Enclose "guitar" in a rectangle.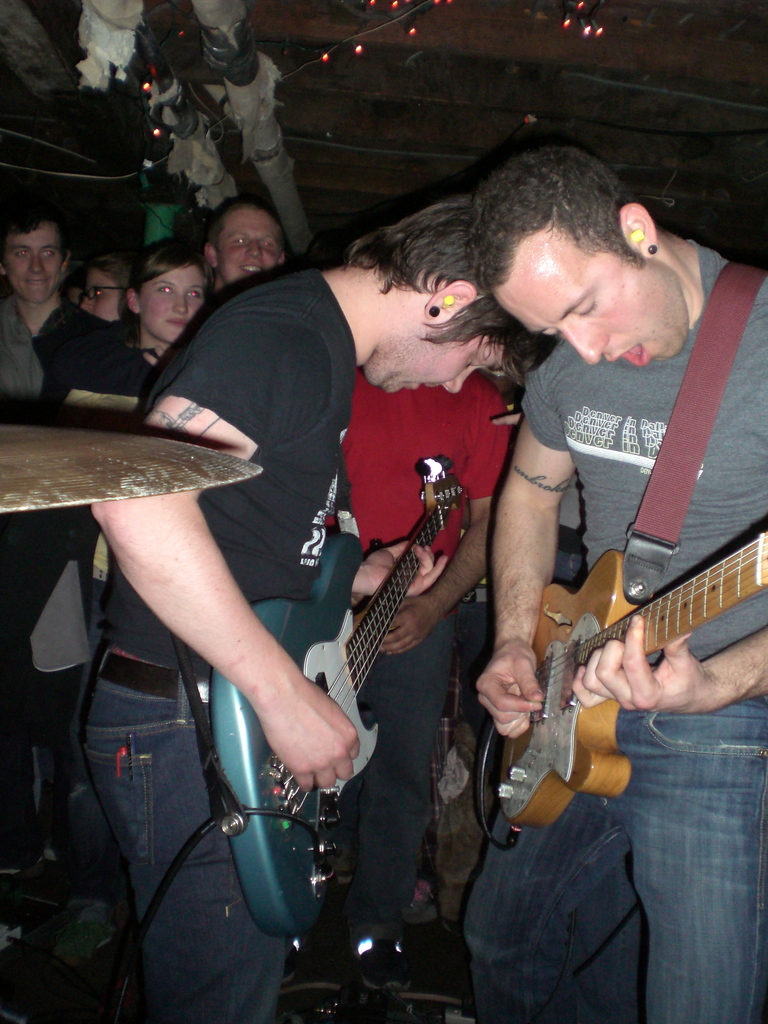
180 447 515 885.
